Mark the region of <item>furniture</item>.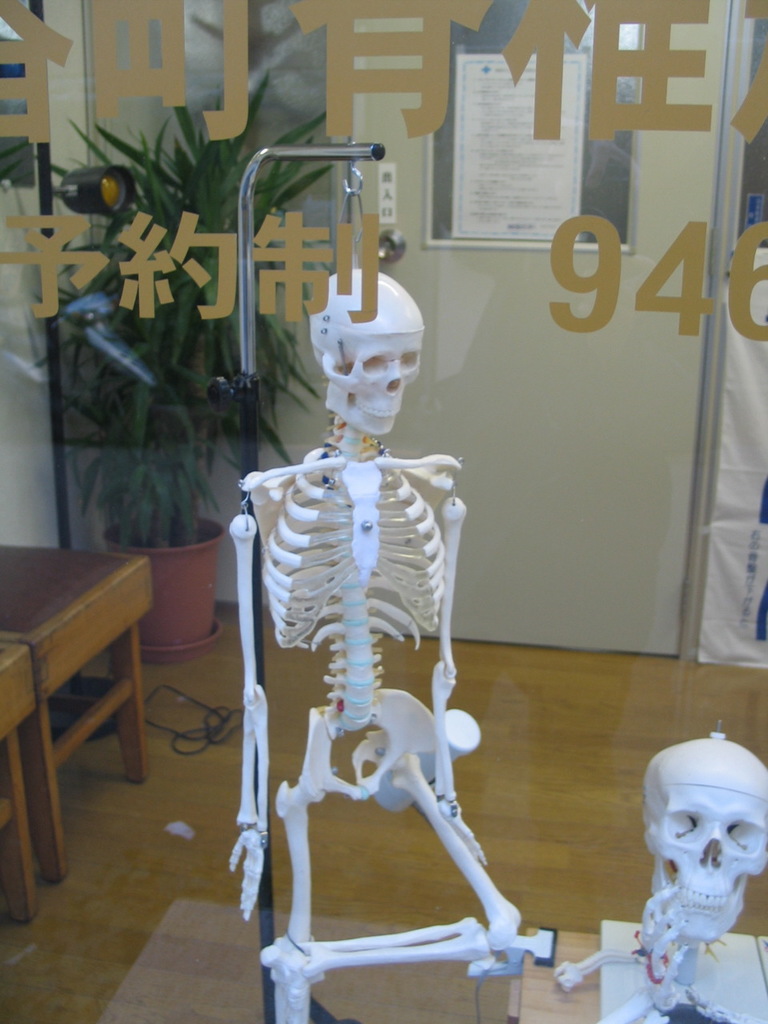
Region: Rect(0, 542, 155, 884).
